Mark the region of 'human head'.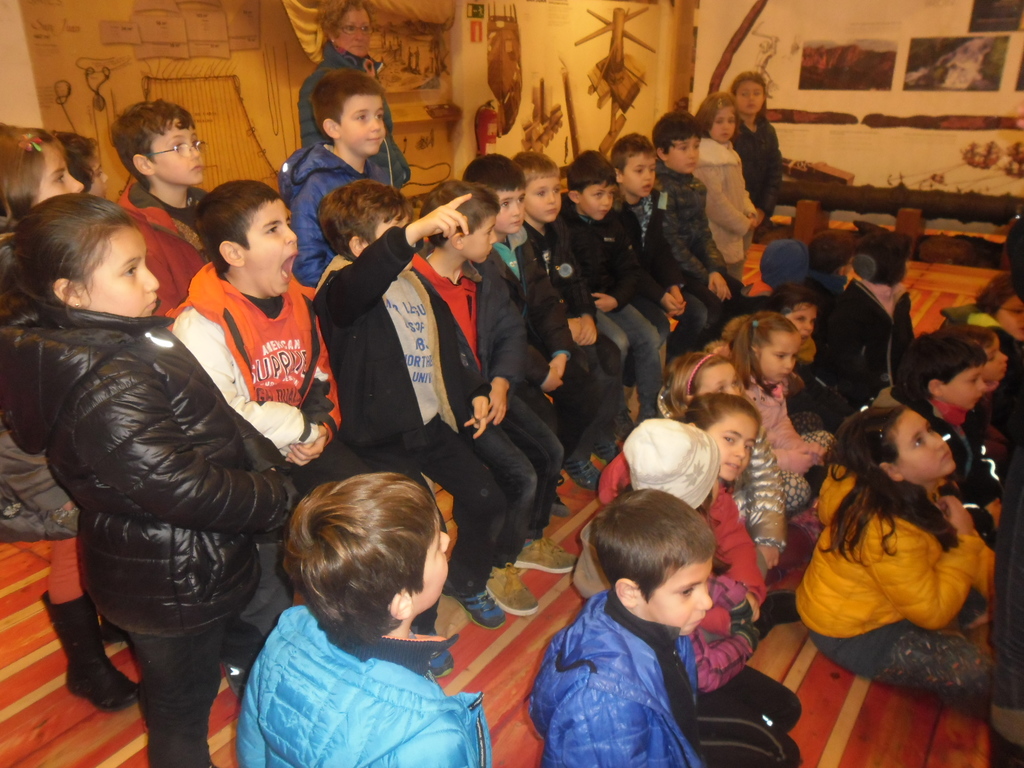
Region: left=315, top=0, right=376, bottom=61.
